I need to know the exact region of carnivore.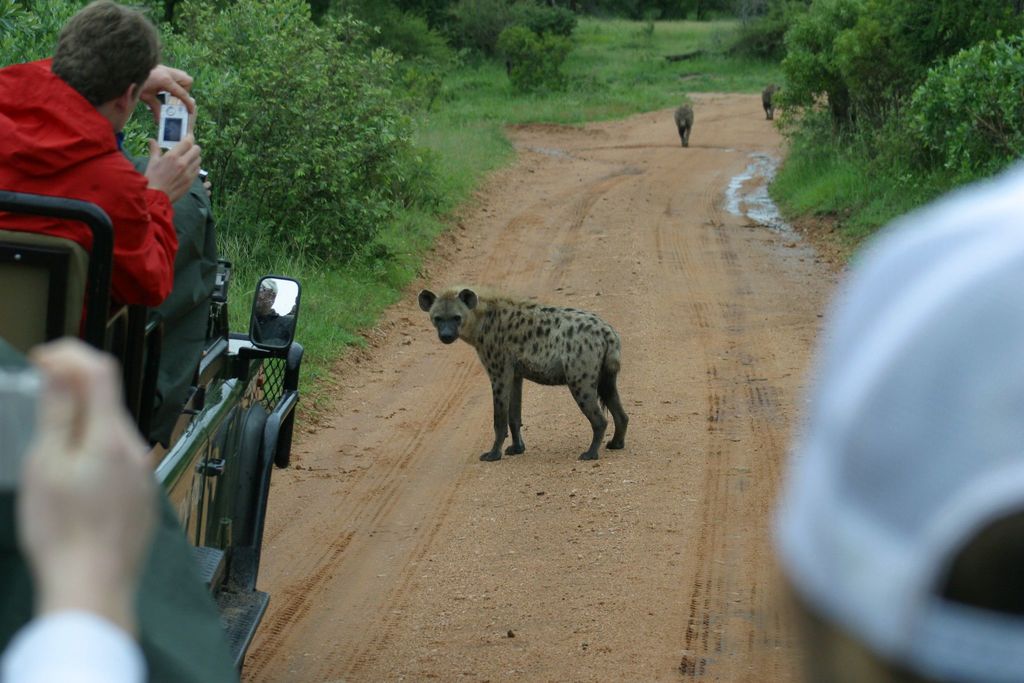
Region: (x1=0, y1=0, x2=236, y2=415).
